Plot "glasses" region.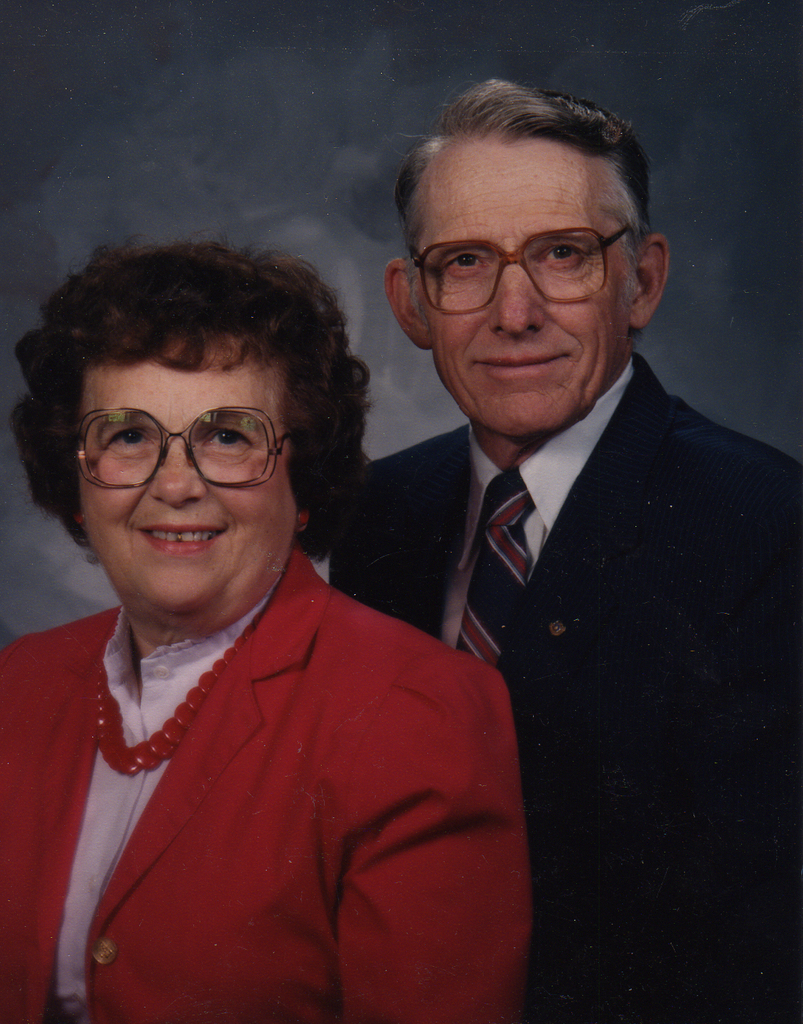
Plotted at {"x1": 403, "y1": 227, "x2": 644, "y2": 306}.
